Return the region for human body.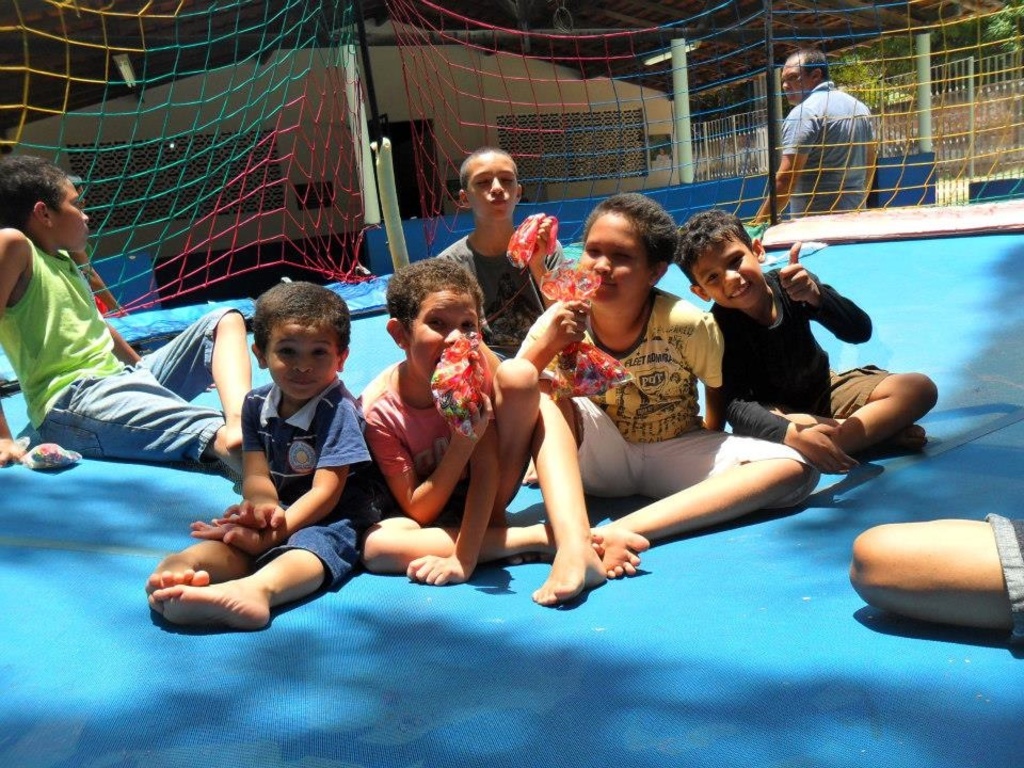
(513, 177, 817, 608).
